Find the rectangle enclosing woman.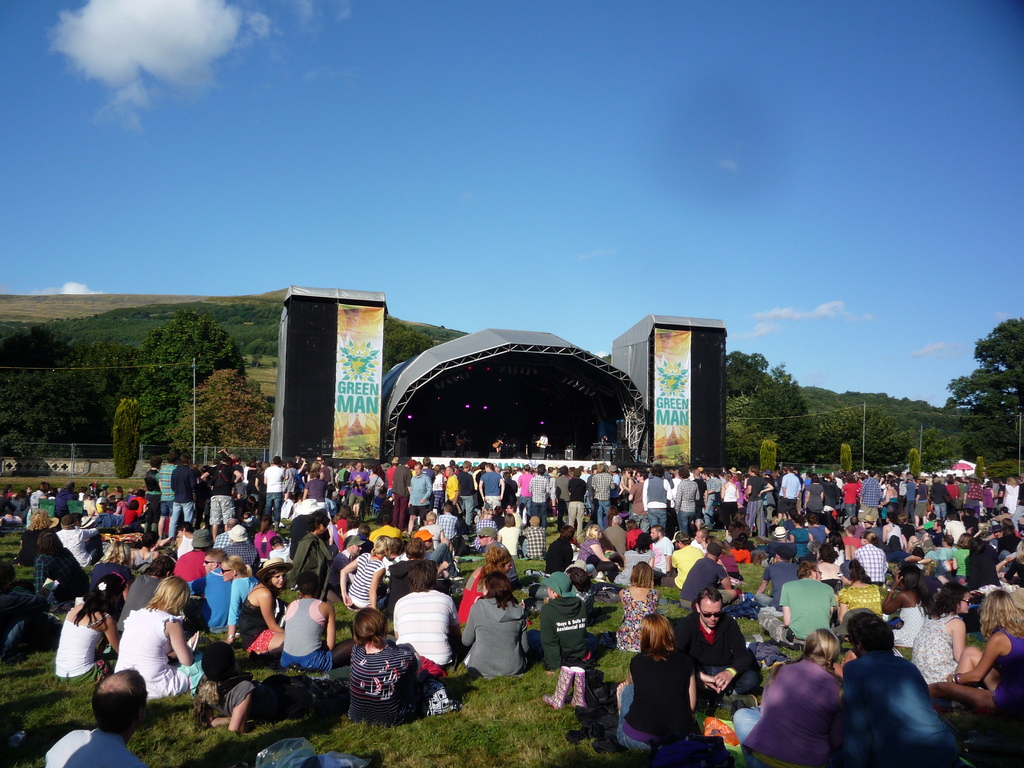
{"x1": 728, "y1": 626, "x2": 847, "y2": 767}.
